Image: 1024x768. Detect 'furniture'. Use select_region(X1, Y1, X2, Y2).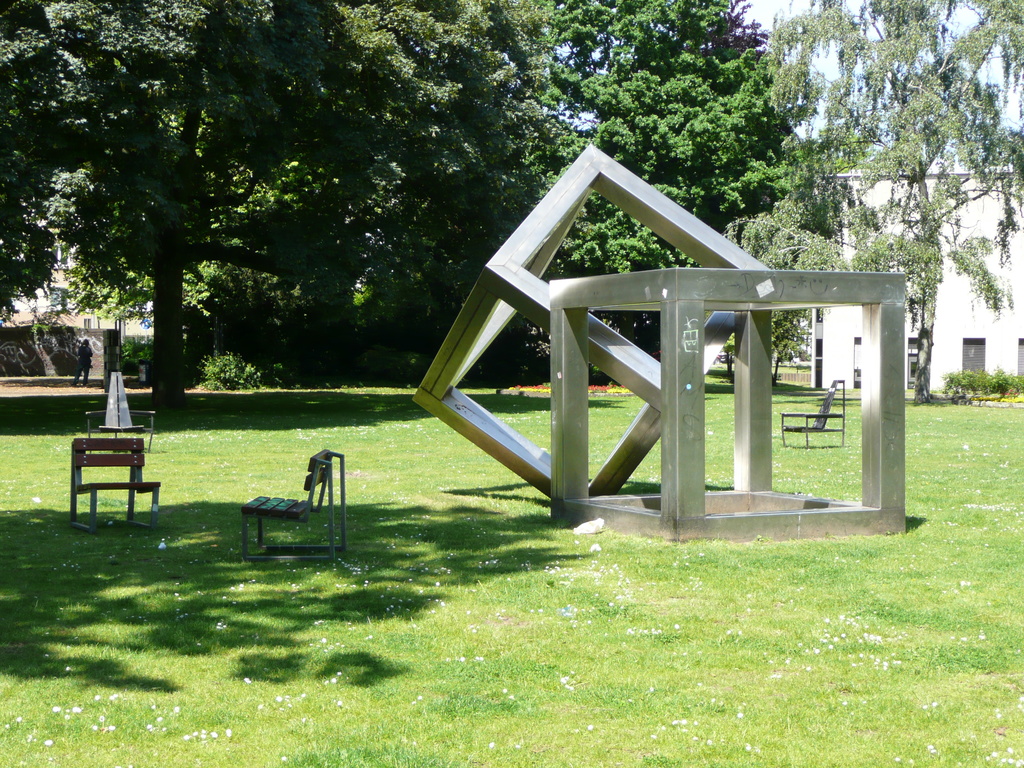
select_region(239, 447, 349, 563).
